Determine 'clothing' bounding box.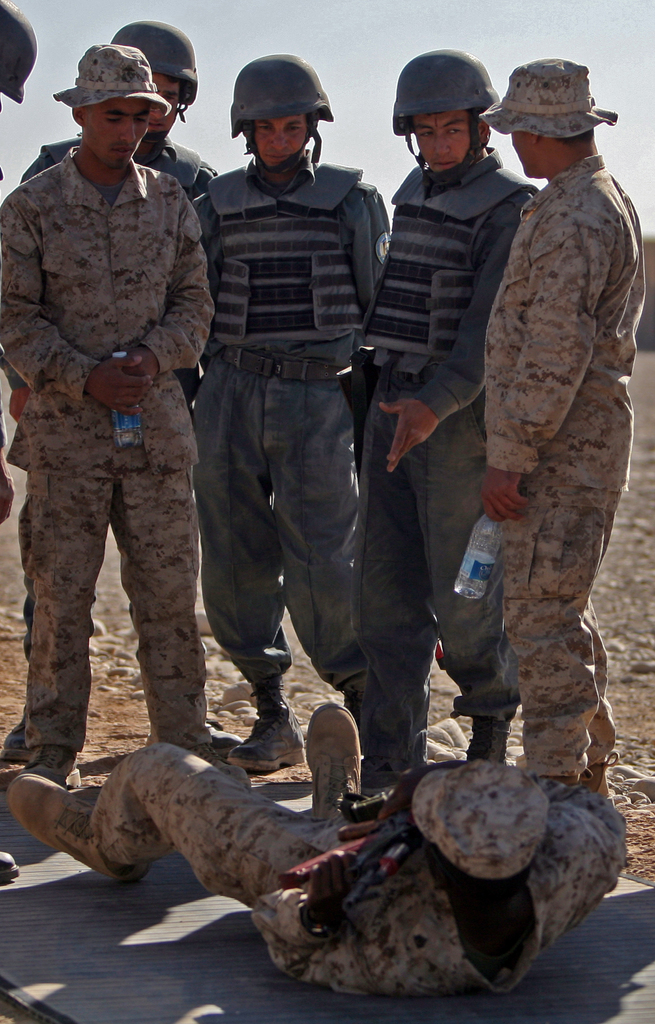
Determined: 81:741:625:1007.
